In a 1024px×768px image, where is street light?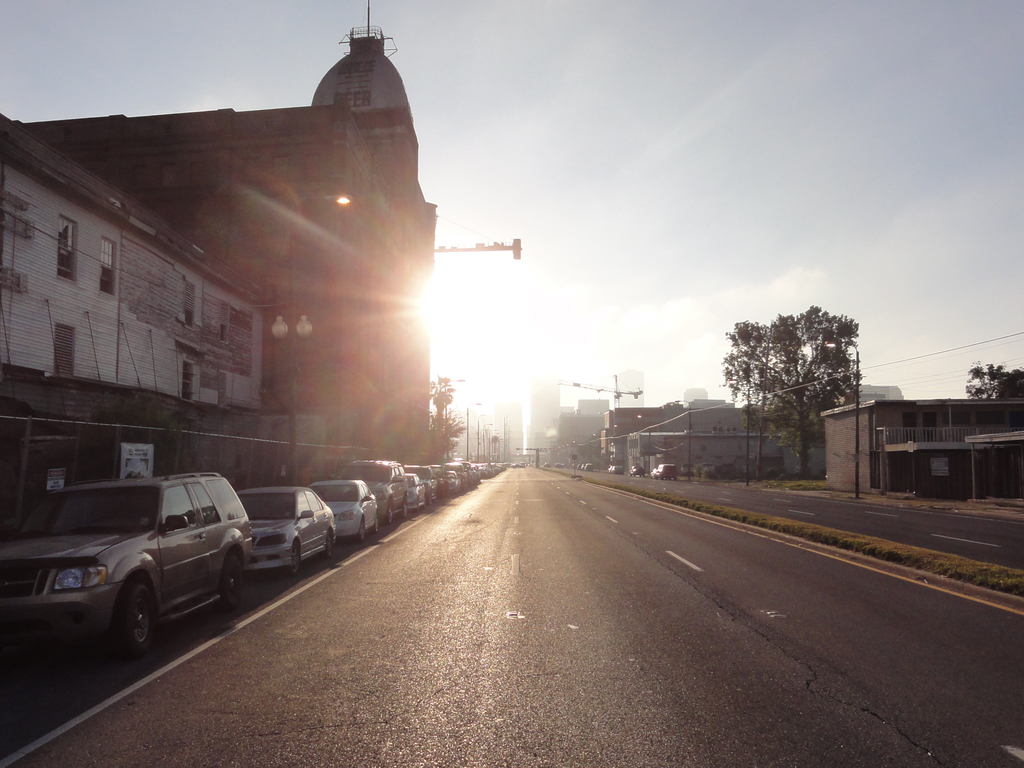
<box>677,397,692,481</box>.
